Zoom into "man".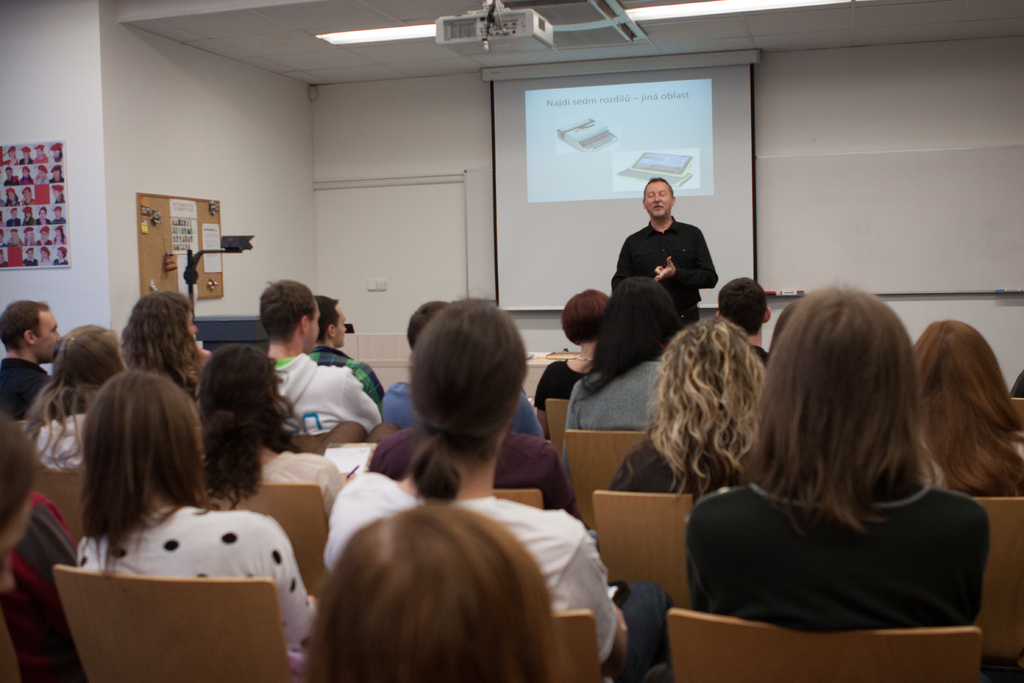
Zoom target: pyautogui.locateOnScreen(257, 276, 387, 445).
